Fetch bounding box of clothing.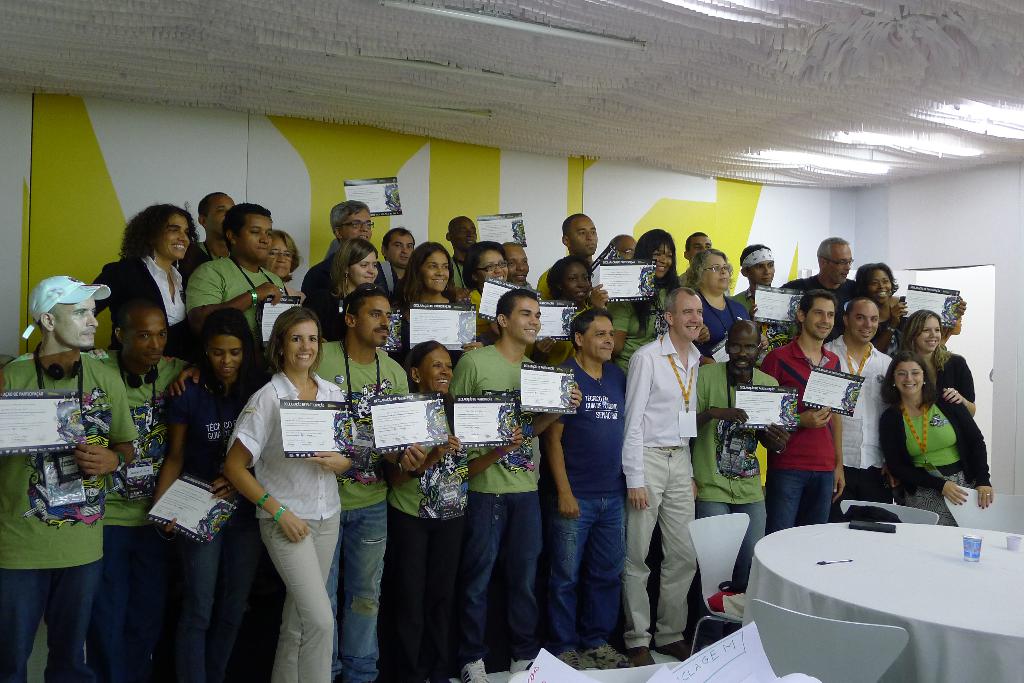
Bbox: box(99, 351, 186, 682).
